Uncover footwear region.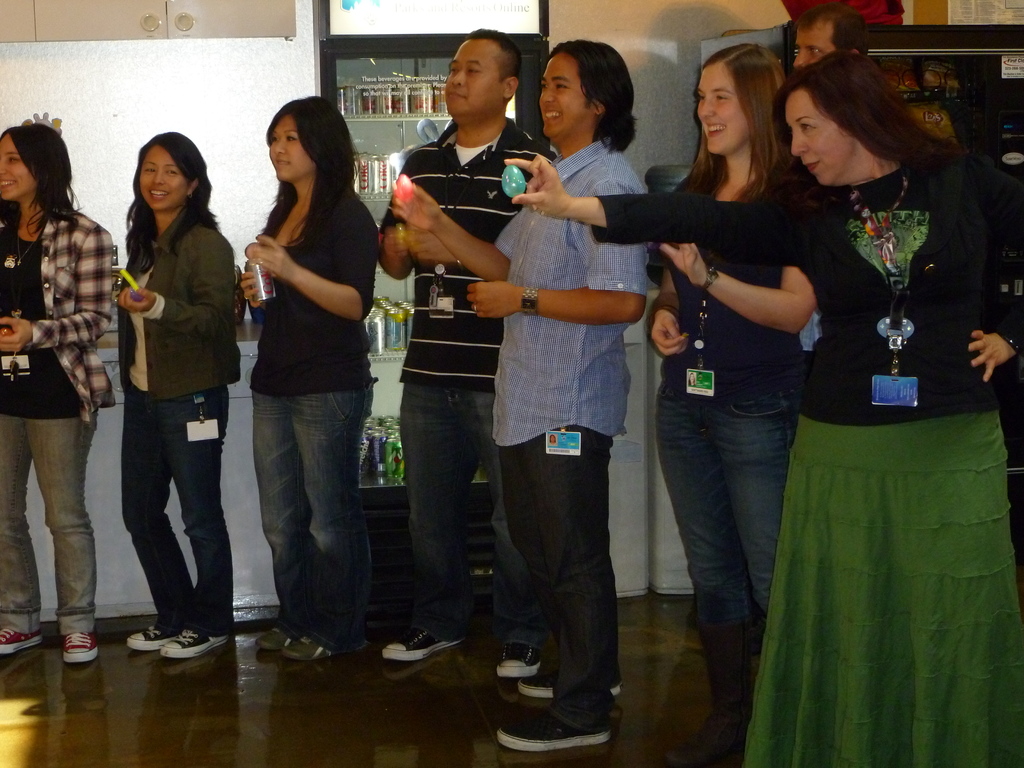
Uncovered: 0,626,42,650.
